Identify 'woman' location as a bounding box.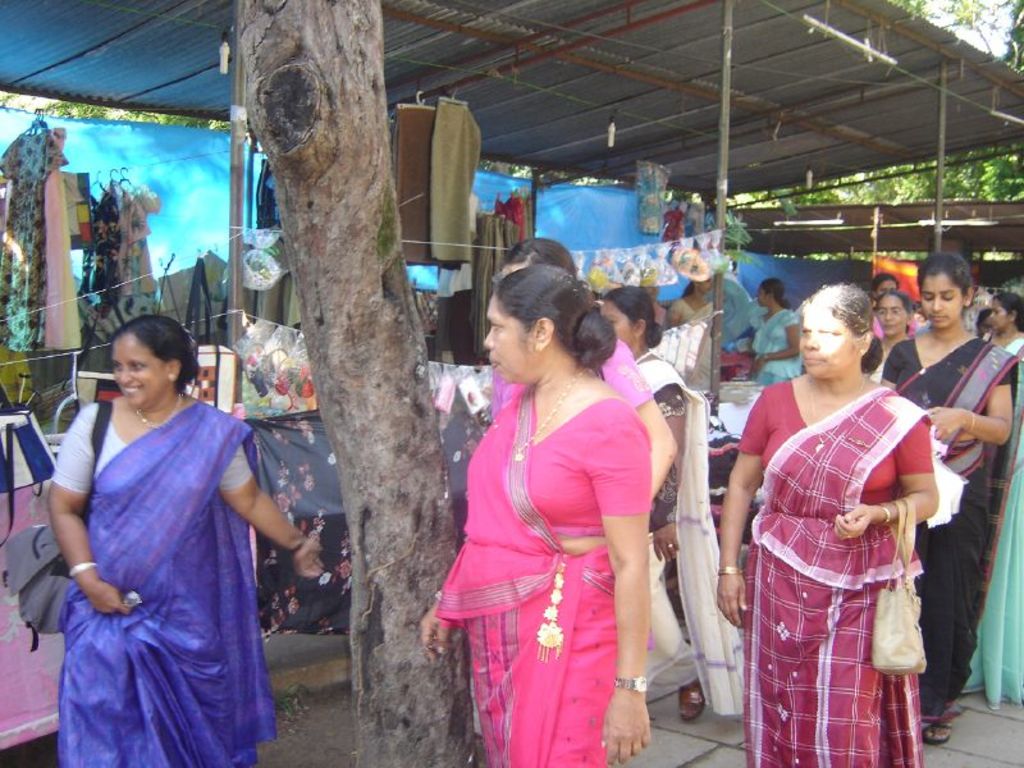
x1=865, y1=273, x2=916, y2=340.
